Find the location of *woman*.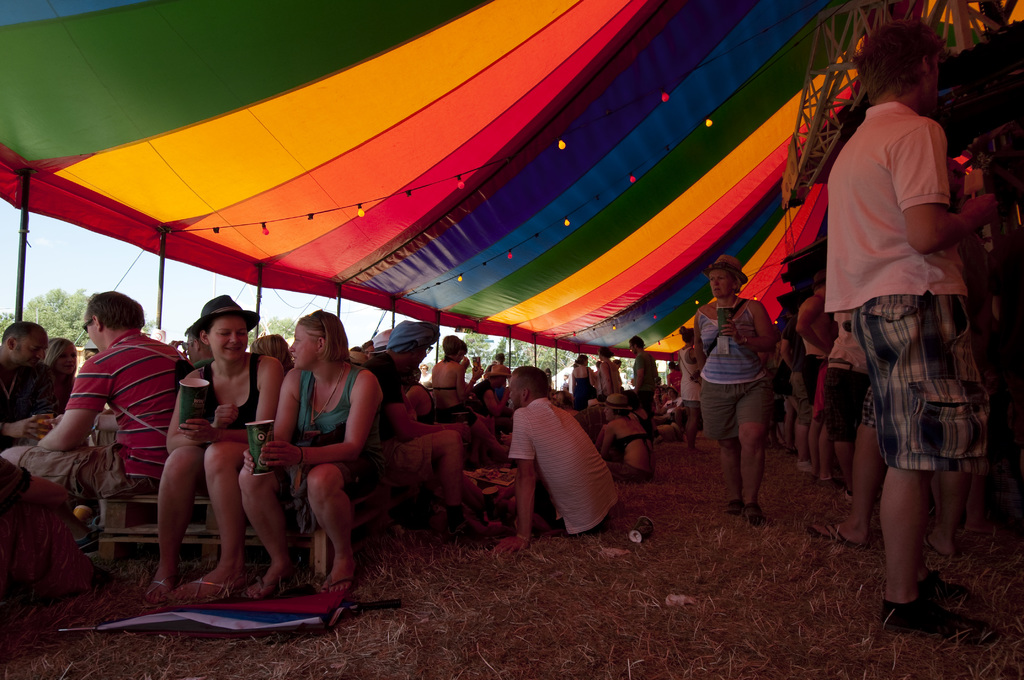
Location: {"left": 146, "top": 301, "right": 269, "bottom": 608}.
